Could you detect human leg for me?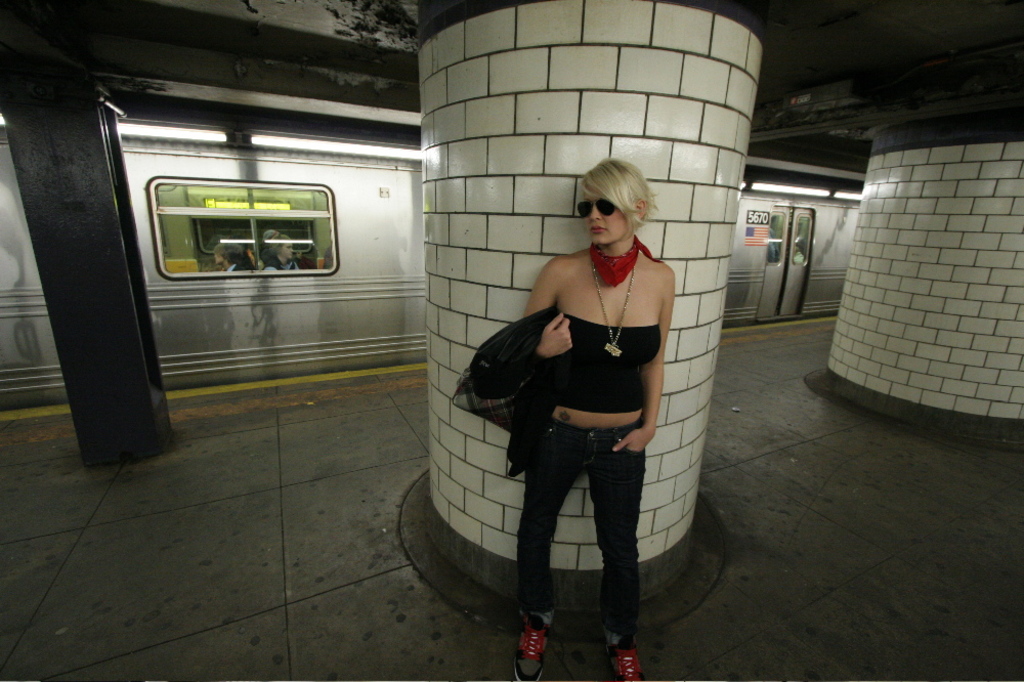
Detection result: (587, 426, 642, 681).
